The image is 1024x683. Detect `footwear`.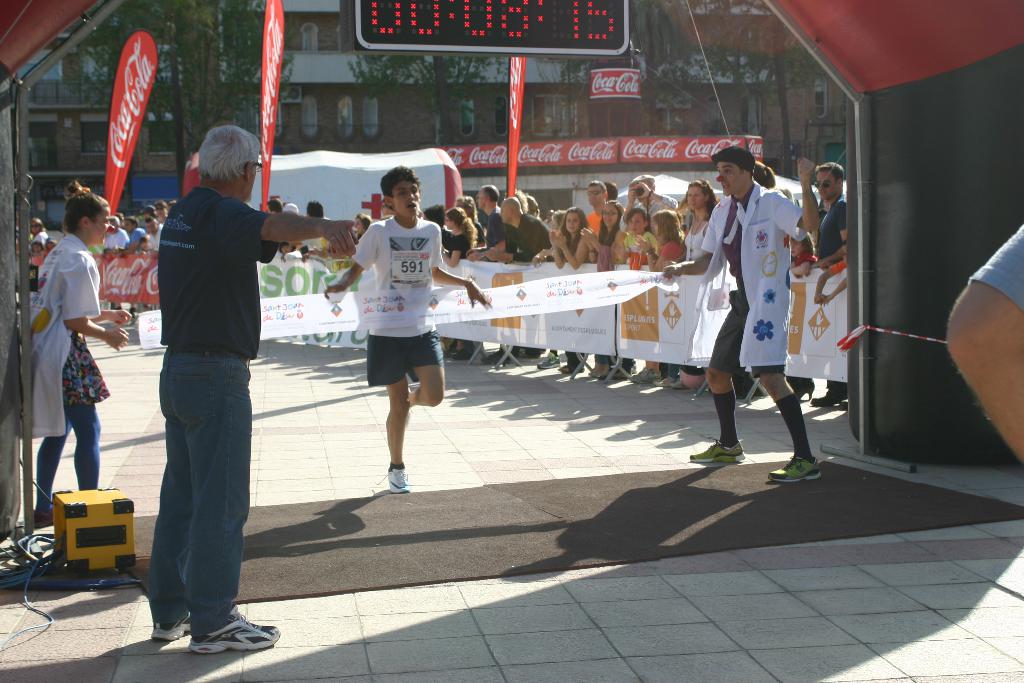
Detection: 538,352,561,370.
